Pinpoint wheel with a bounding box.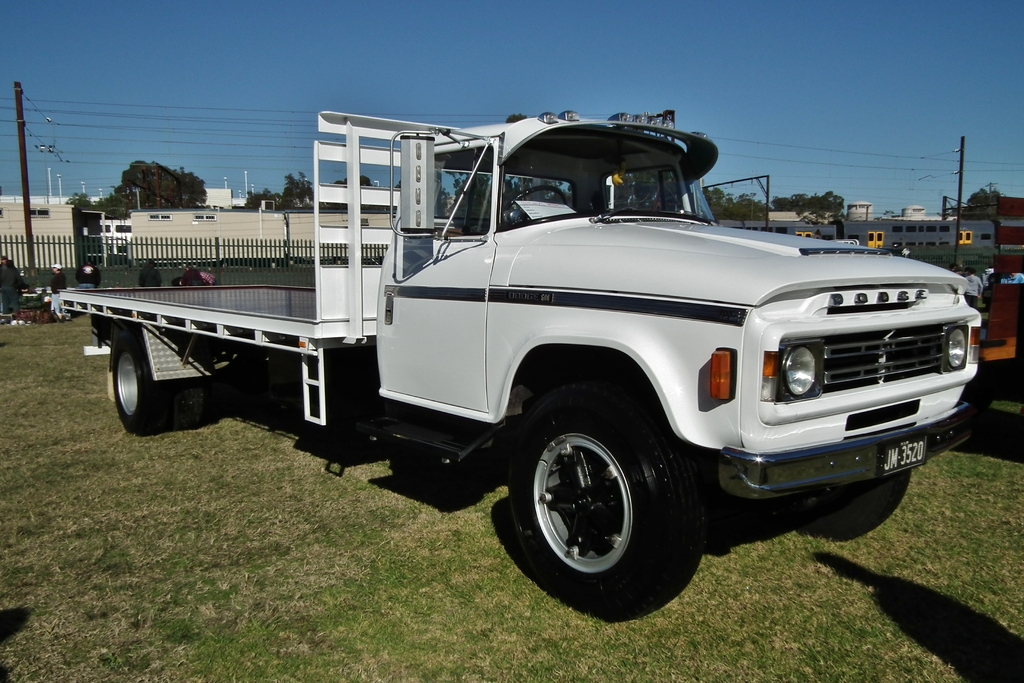
detection(505, 184, 568, 218).
